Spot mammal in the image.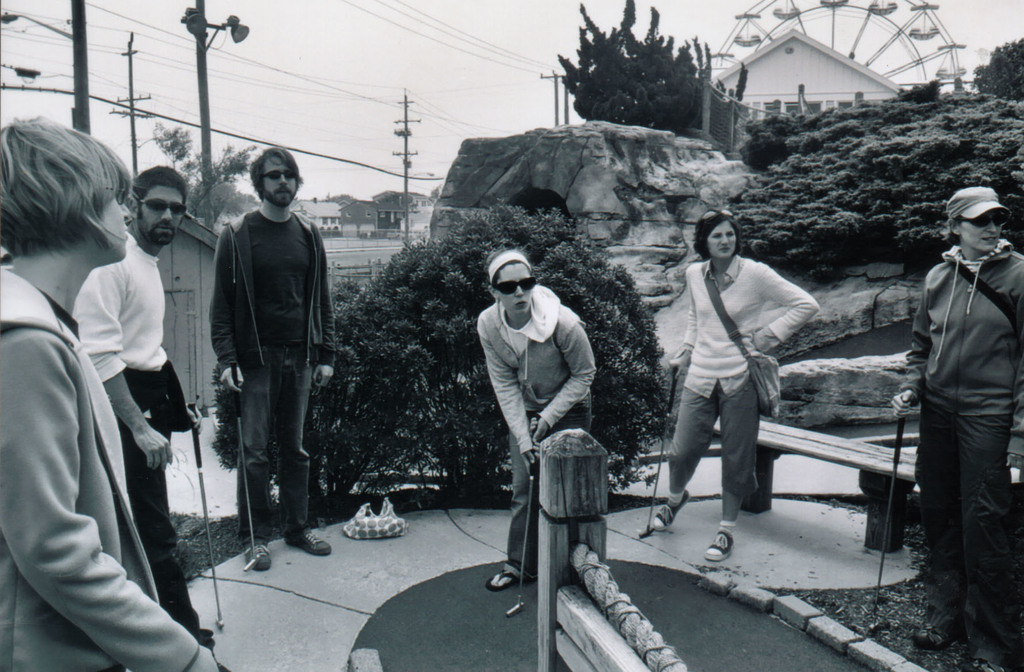
mammal found at (left=477, top=248, right=593, bottom=593).
